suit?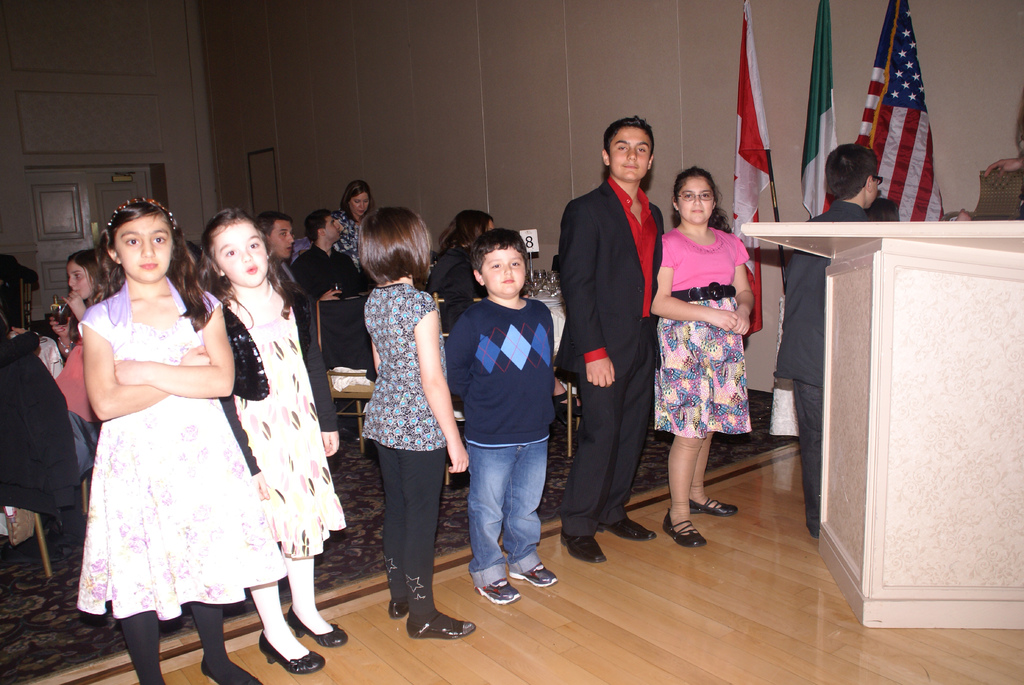
<region>560, 120, 666, 553</region>
